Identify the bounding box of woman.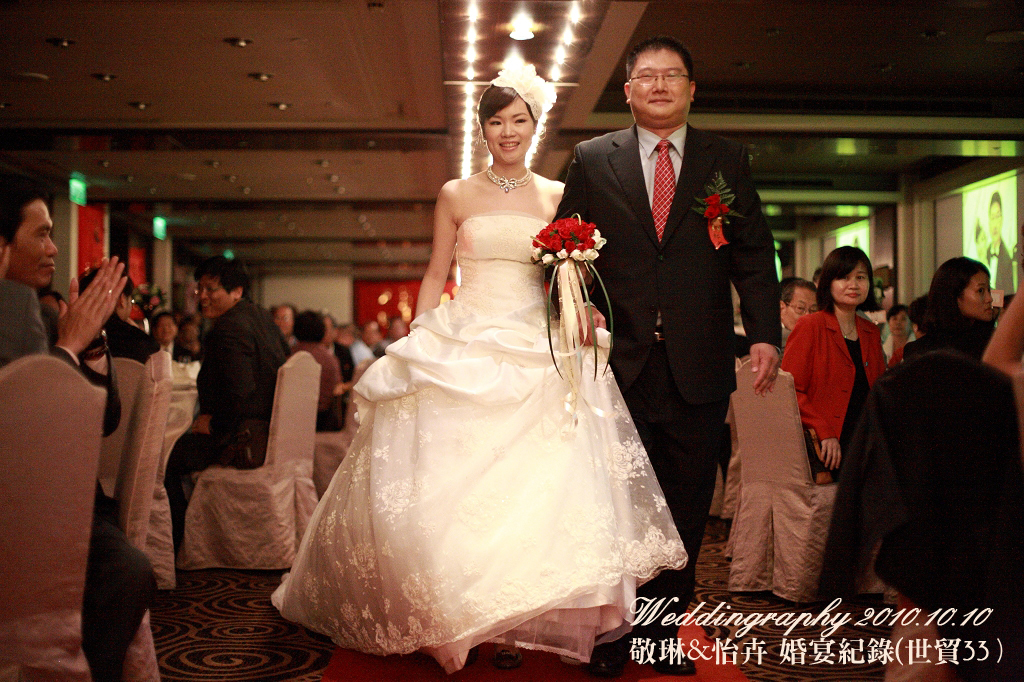
<bbox>881, 305, 915, 364</bbox>.
